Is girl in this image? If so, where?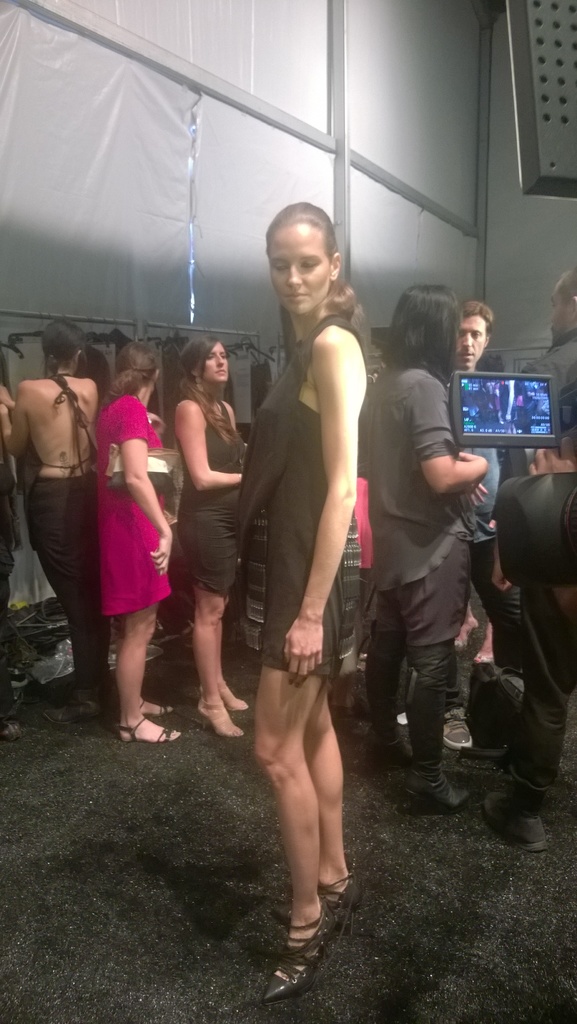
Yes, at l=231, t=199, r=358, b=991.
